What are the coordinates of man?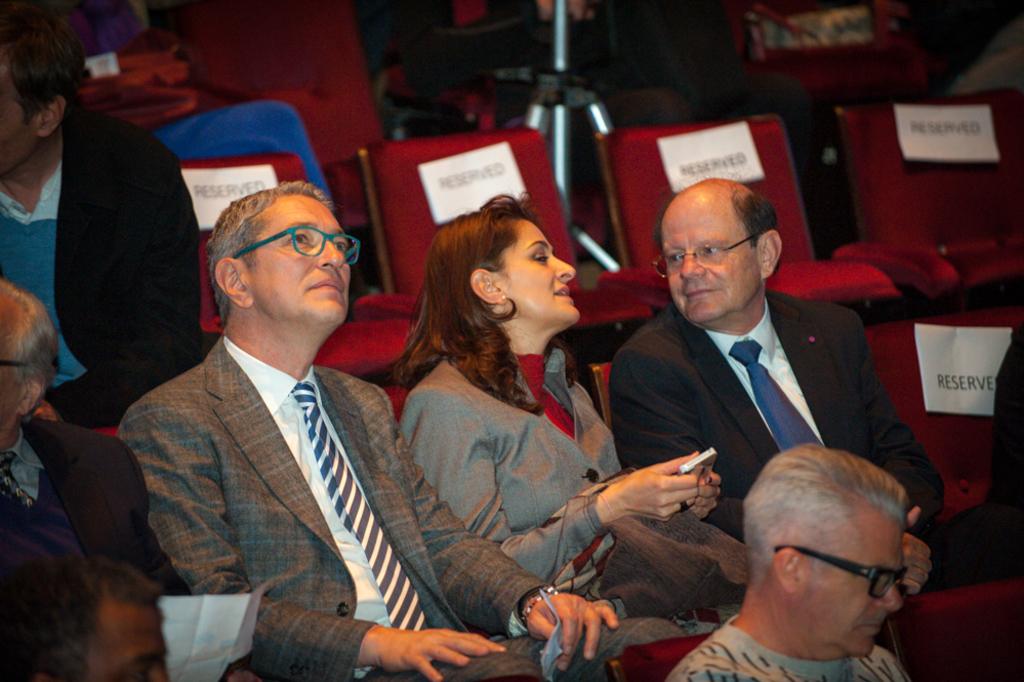
(0,14,212,441).
